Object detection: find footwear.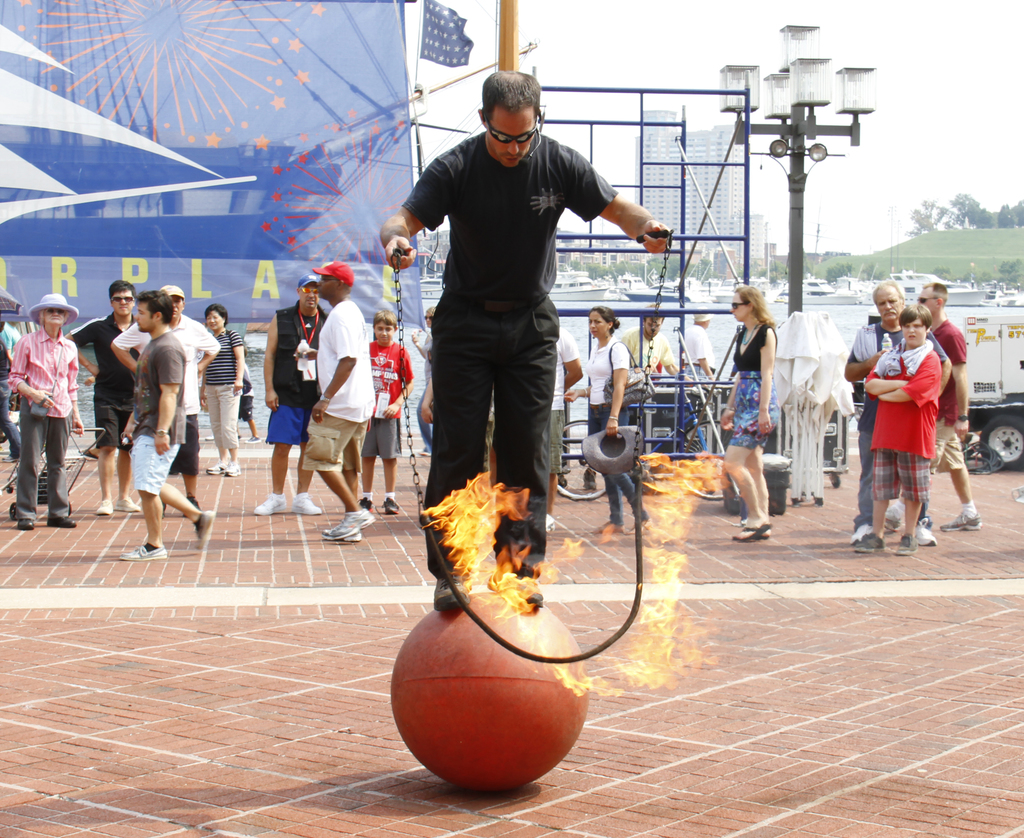
x1=854 y1=534 x2=884 y2=555.
